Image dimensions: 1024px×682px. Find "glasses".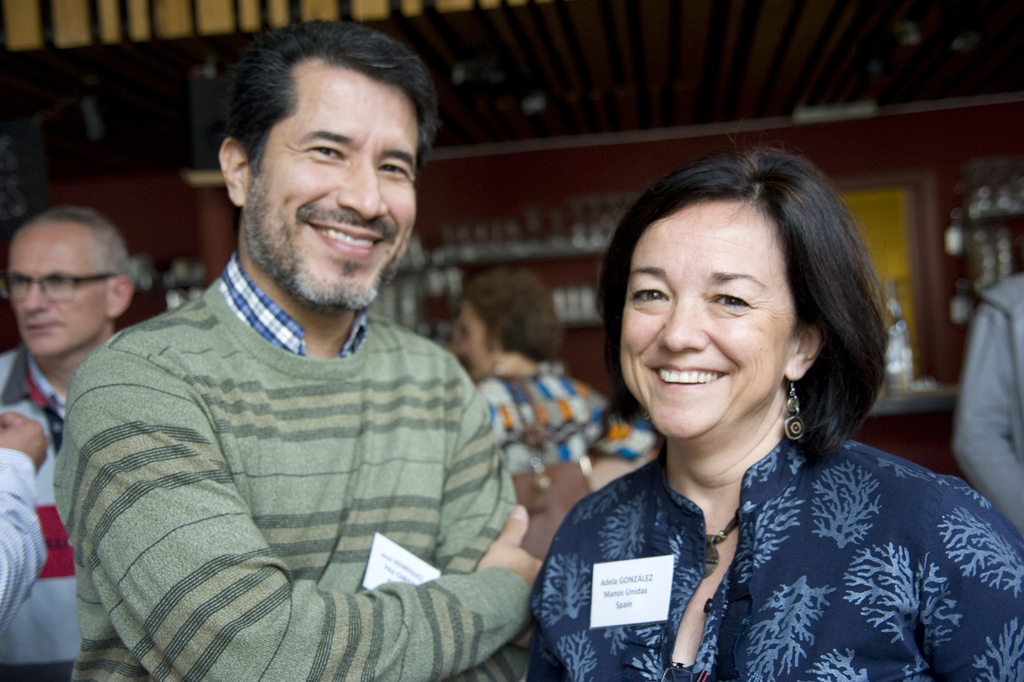
[left=10, top=270, right=136, bottom=312].
